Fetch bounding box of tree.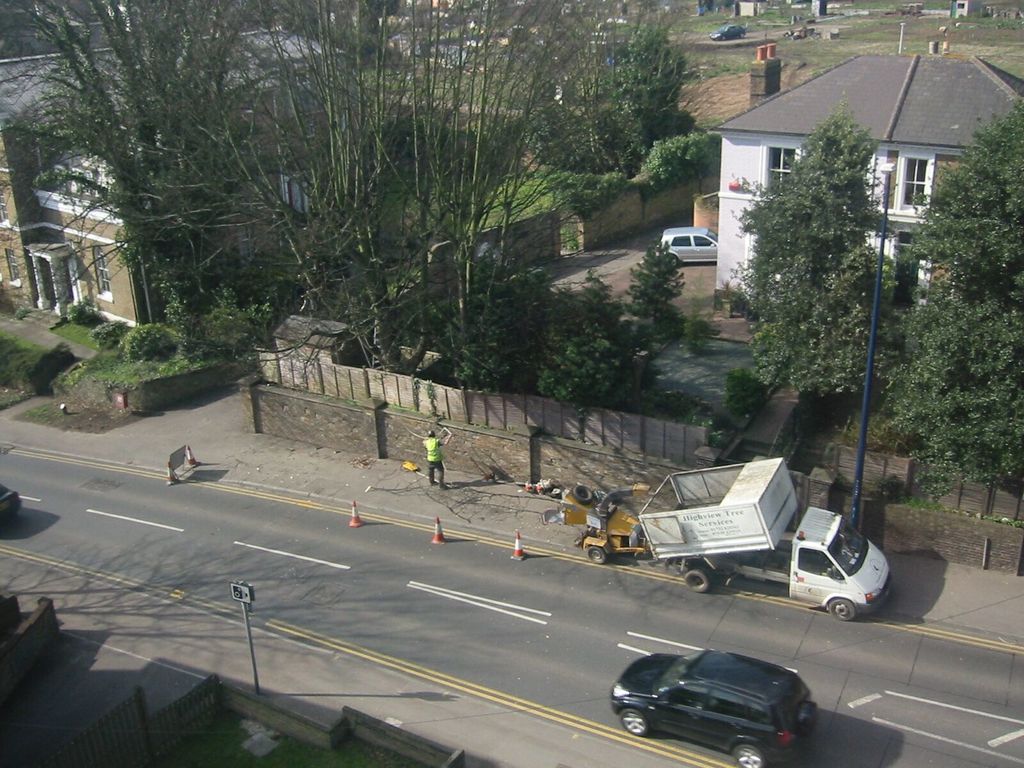
Bbox: [724, 109, 905, 415].
